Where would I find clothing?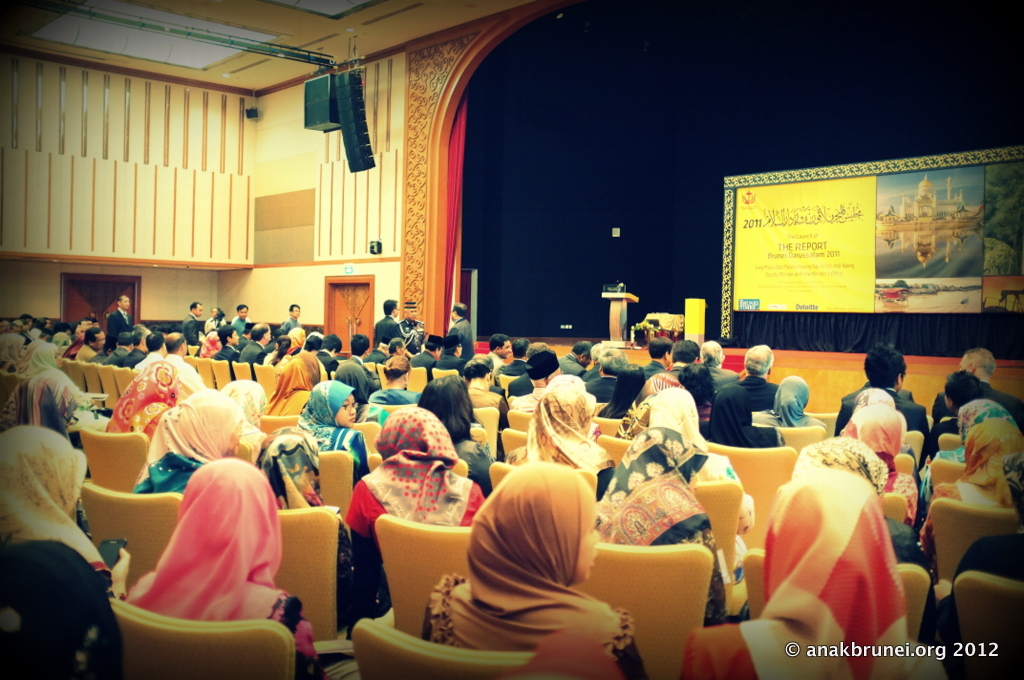
At 908 398 1017 483.
